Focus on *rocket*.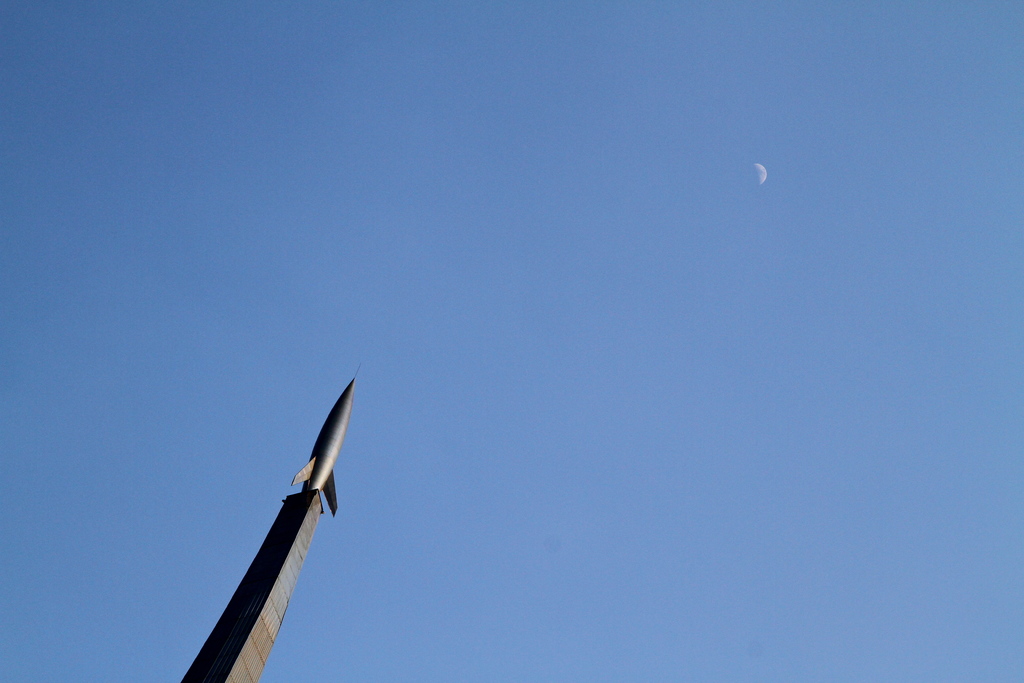
Focused at BBox(294, 361, 357, 520).
